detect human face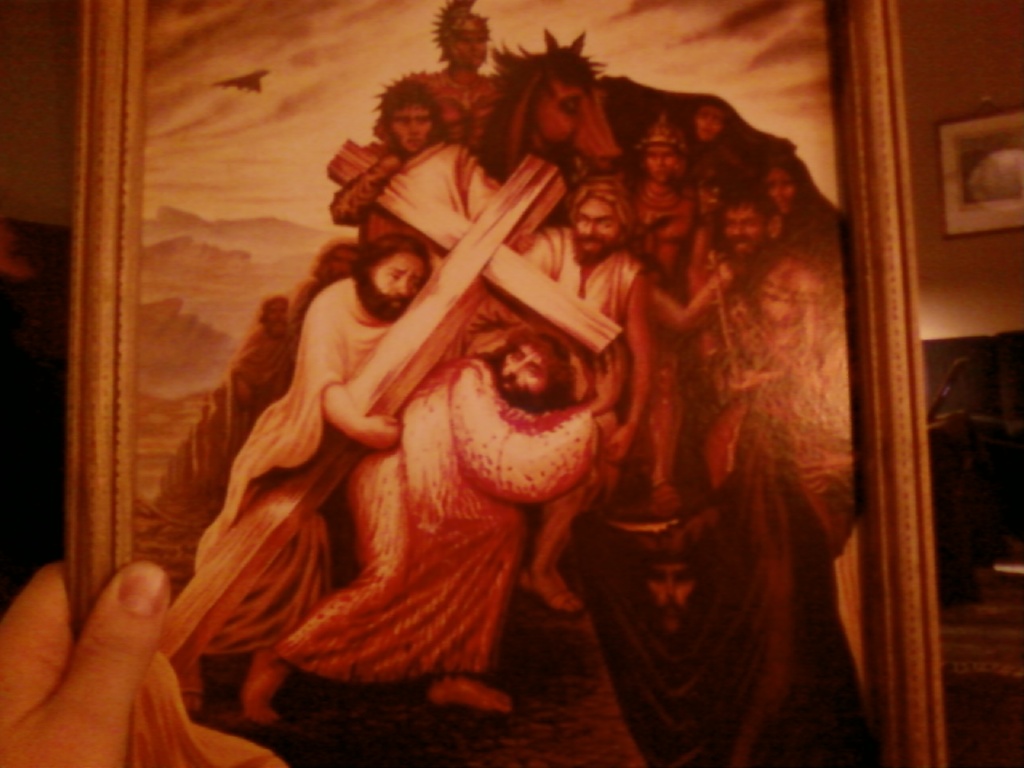
bbox=(772, 162, 794, 210)
